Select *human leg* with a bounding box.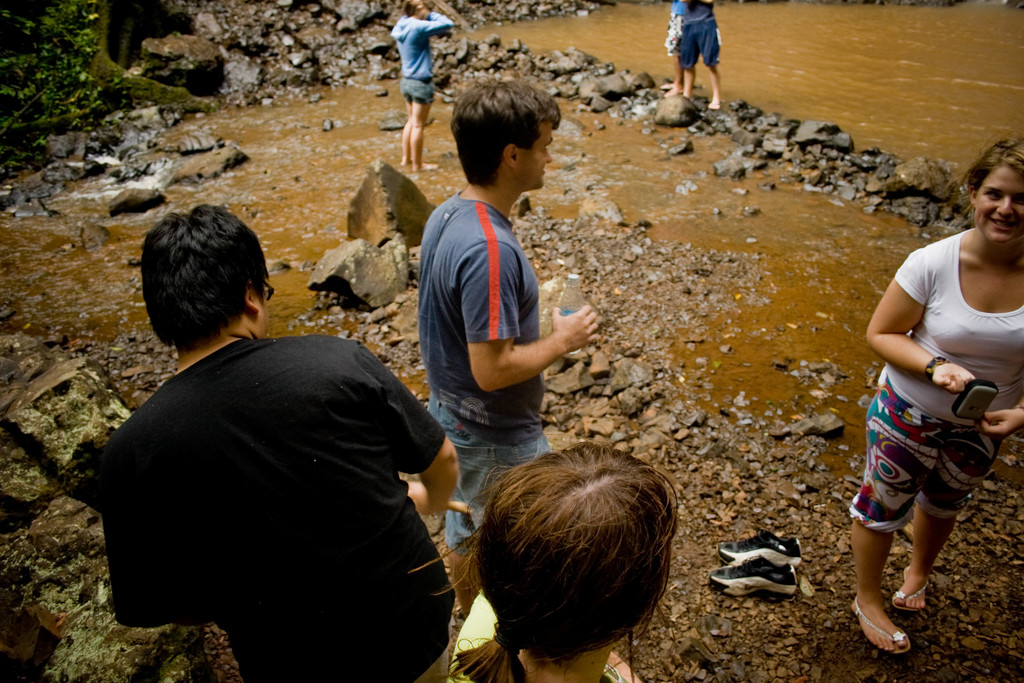
(895,420,1000,611).
